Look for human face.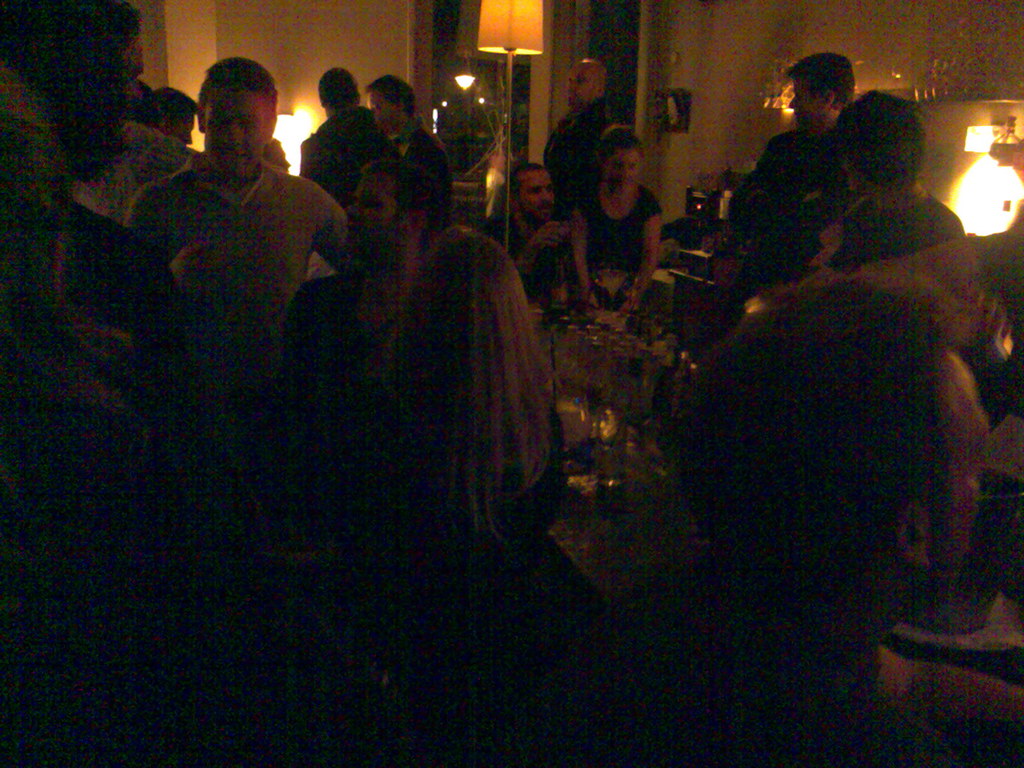
Found: left=516, top=170, right=554, bottom=223.
